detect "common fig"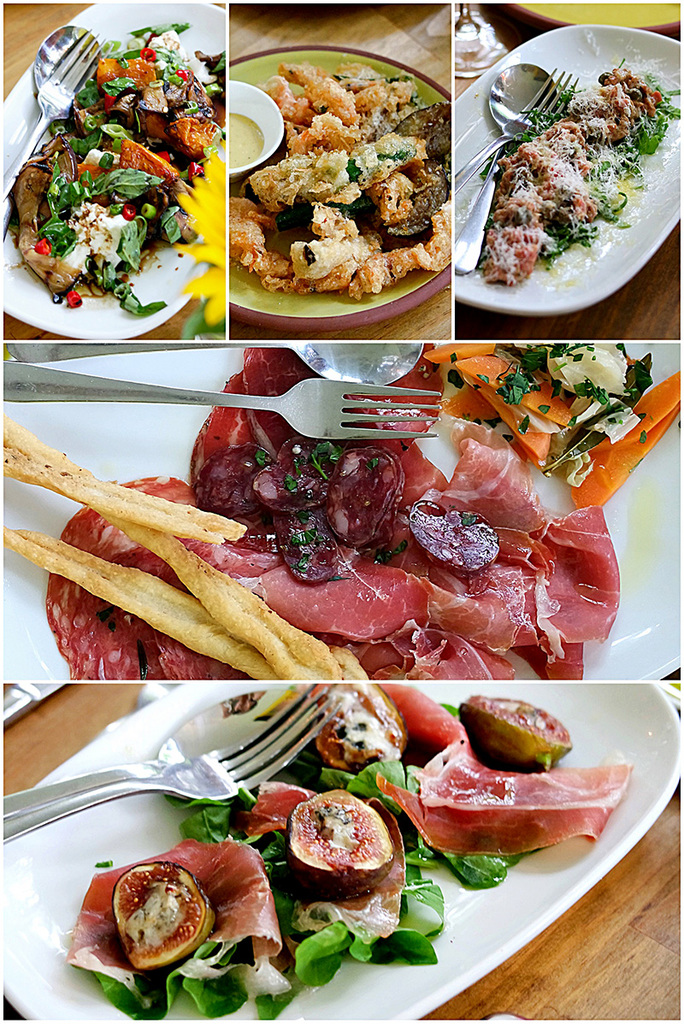
box=[292, 788, 392, 899]
